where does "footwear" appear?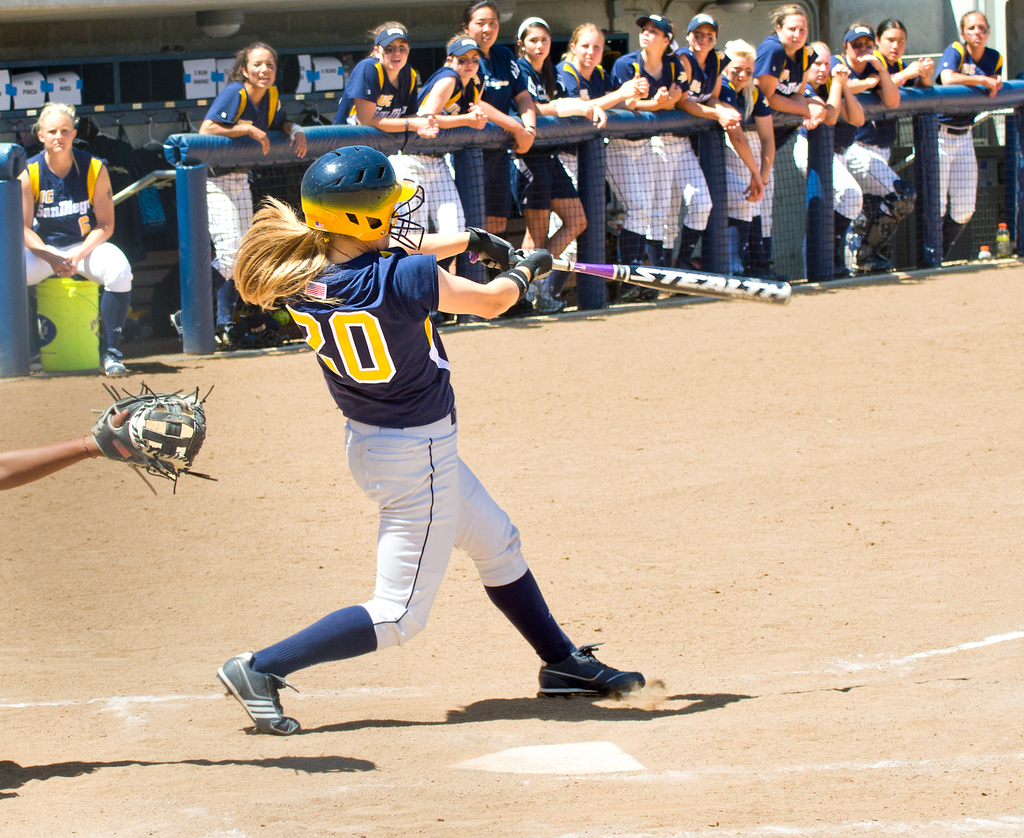
Appears at (538, 294, 563, 310).
